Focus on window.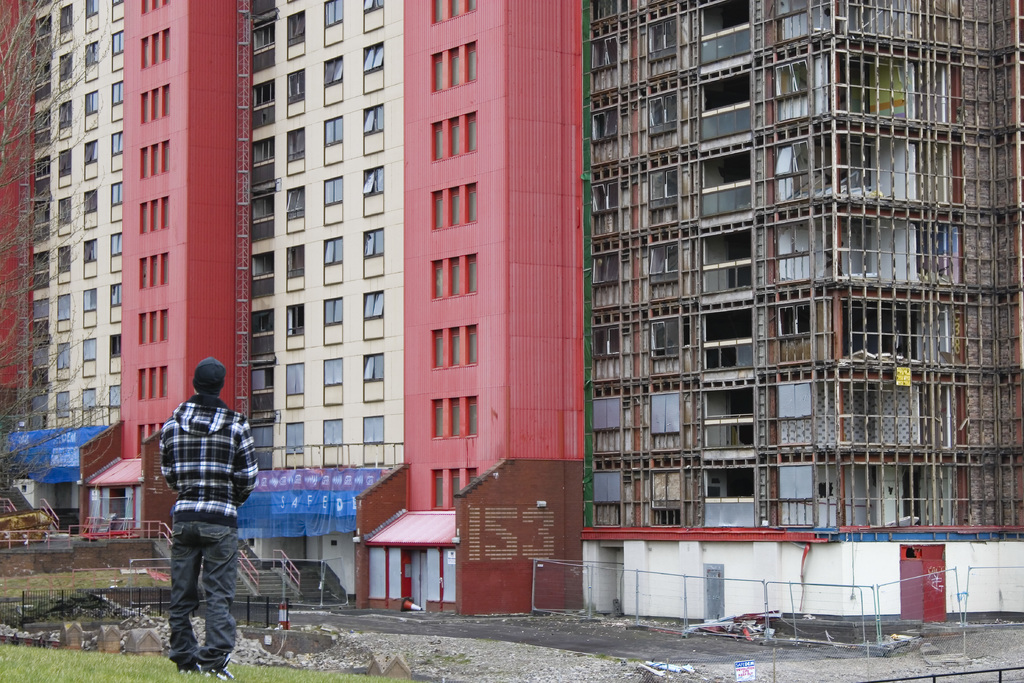
Focused at (283,179,307,235).
